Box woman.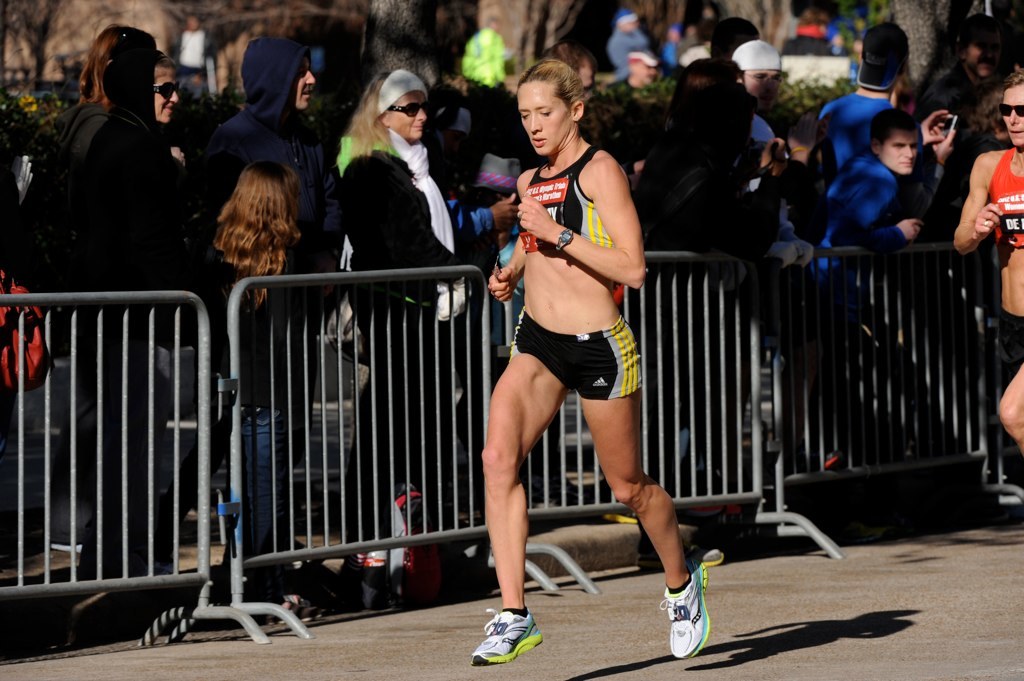
region(46, 52, 192, 559).
